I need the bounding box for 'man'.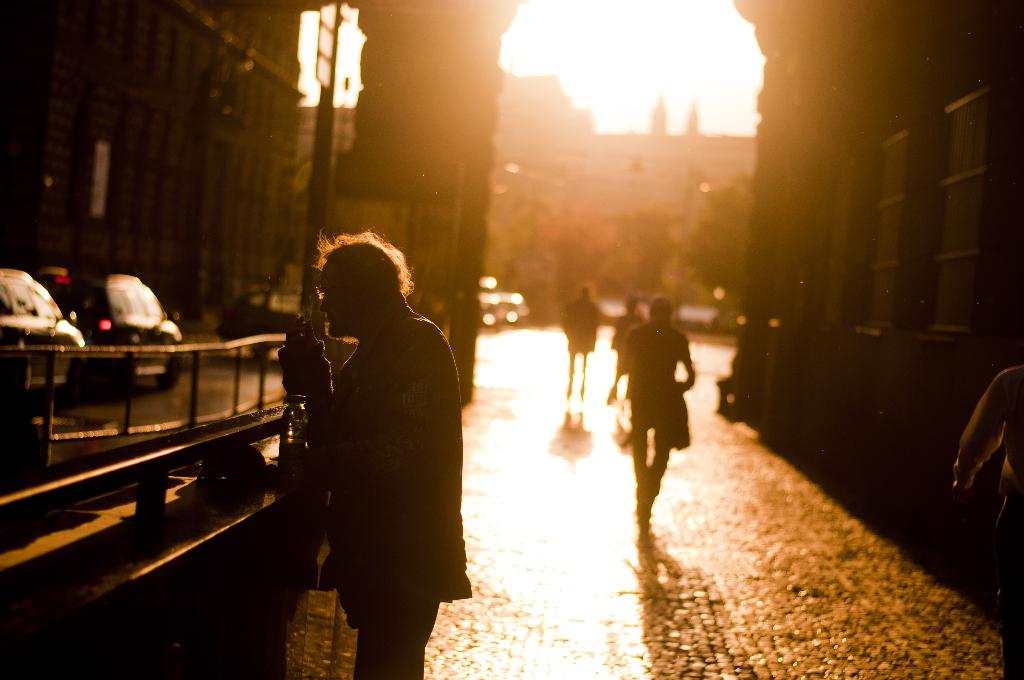
Here it is: [left=276, top=227, right=476, bottom=679].
